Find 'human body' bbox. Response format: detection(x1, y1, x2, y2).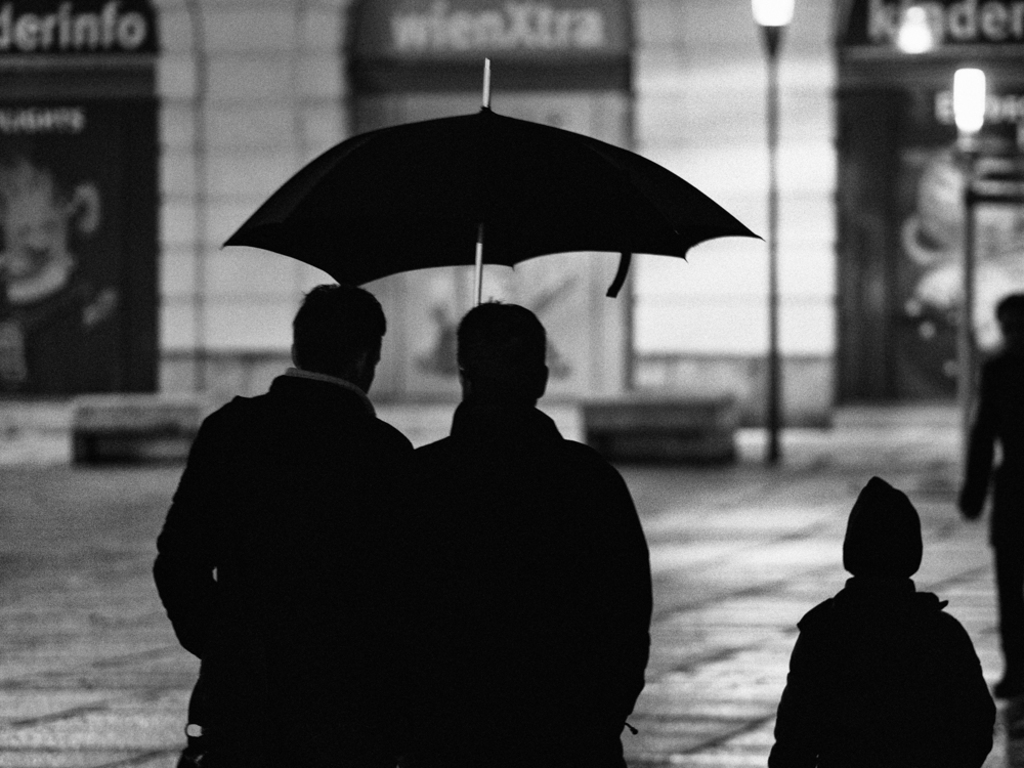
detection(396, 303, 652, 762).
